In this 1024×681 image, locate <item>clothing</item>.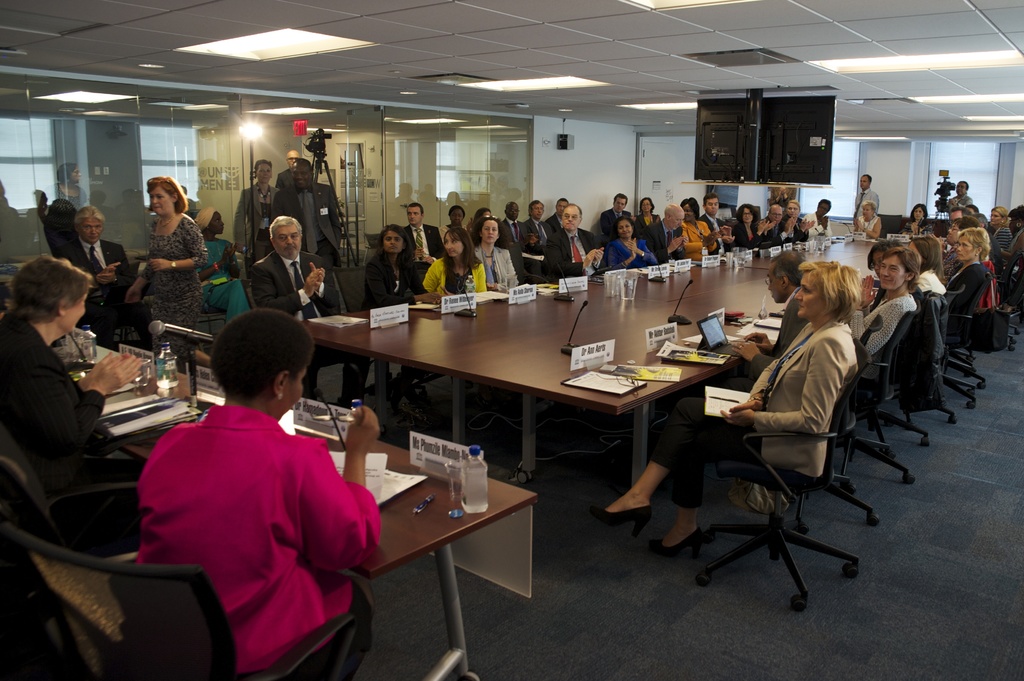
Bounding box: 475, 237, 521, 291.
